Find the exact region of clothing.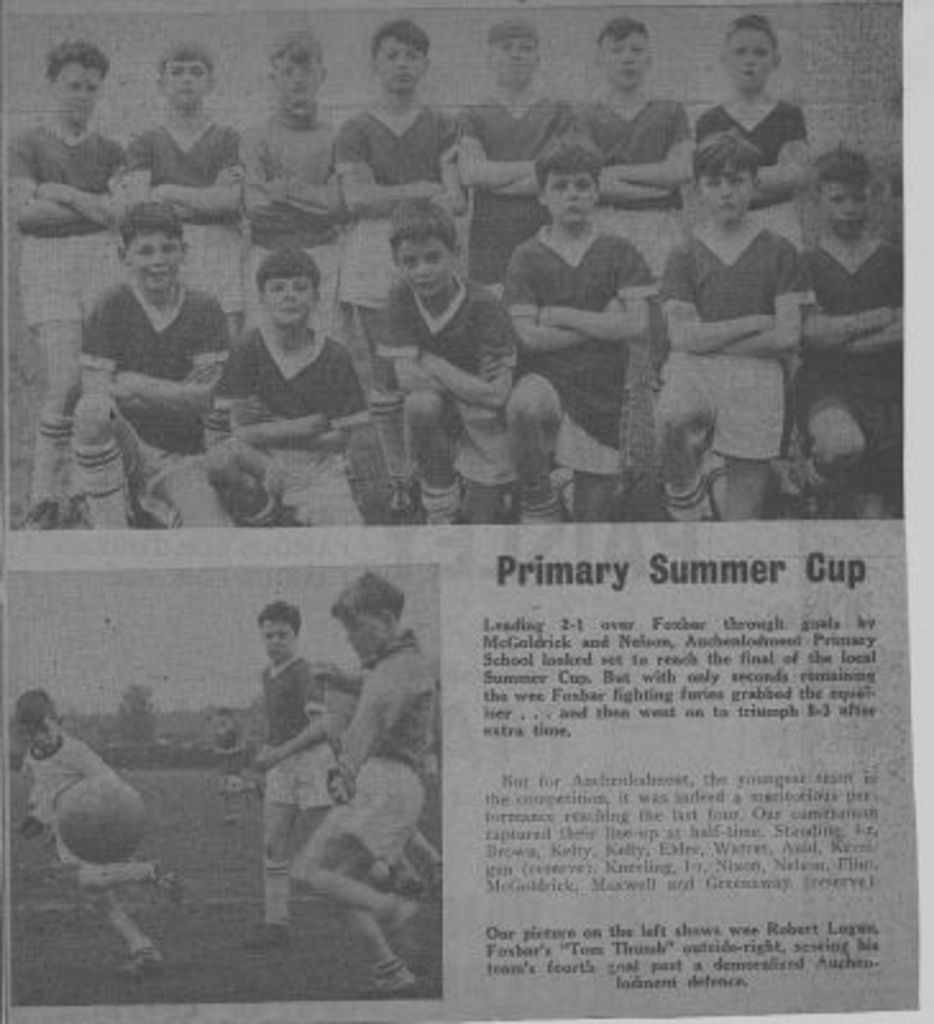
Exact region: left=315, top=627, right=432, bottom=863.
